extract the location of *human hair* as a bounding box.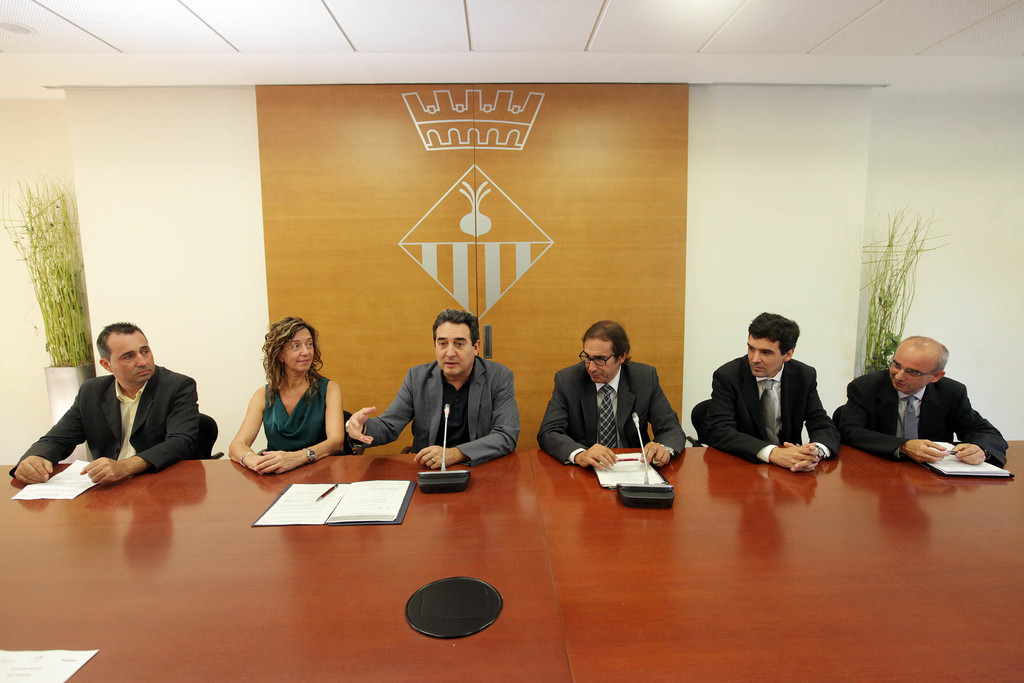
x1=431, y1=309, x2=483, y2=341.
